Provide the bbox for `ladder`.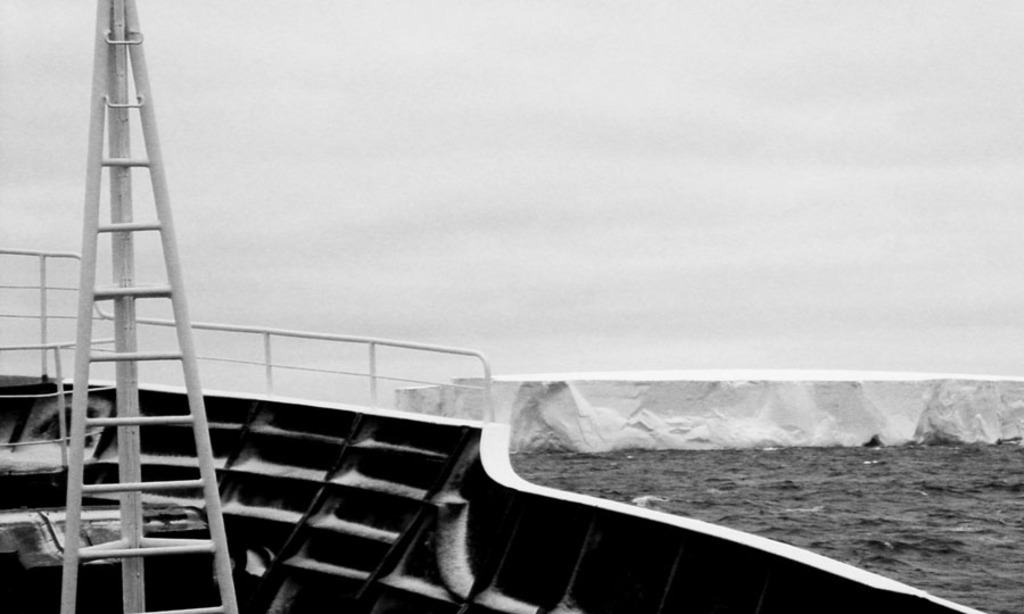
select_region(57, 0, 242, 613).
